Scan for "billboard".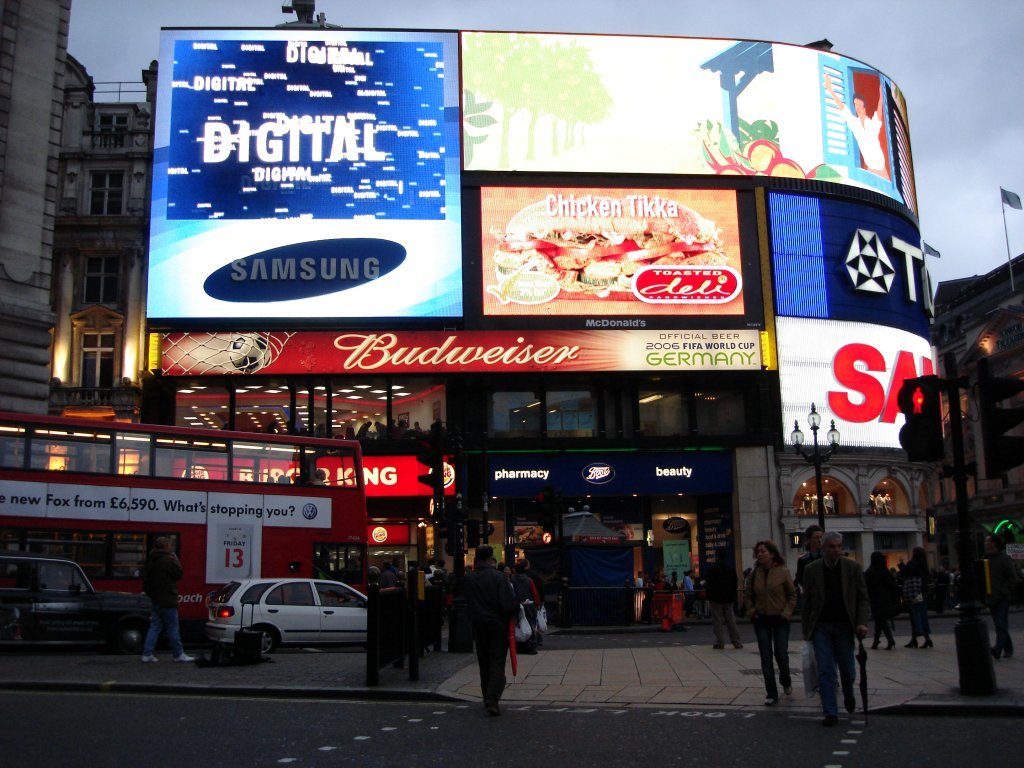
Scan result: (left=473, top=179, right=748, bottom=317).
